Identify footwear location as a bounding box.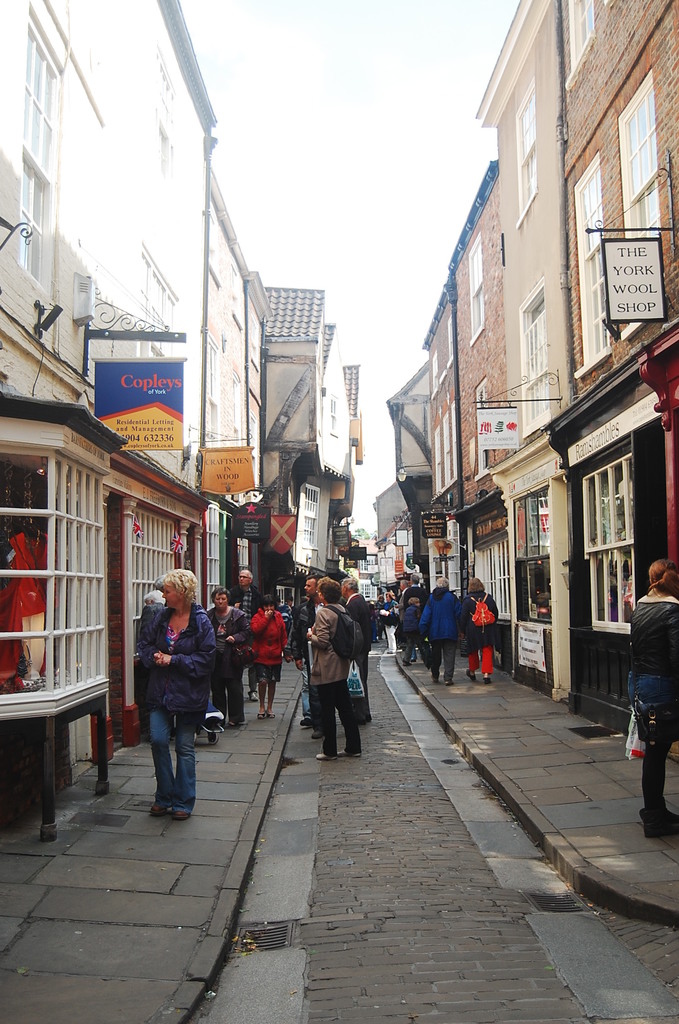
box=[248, 690, 259, 702].
